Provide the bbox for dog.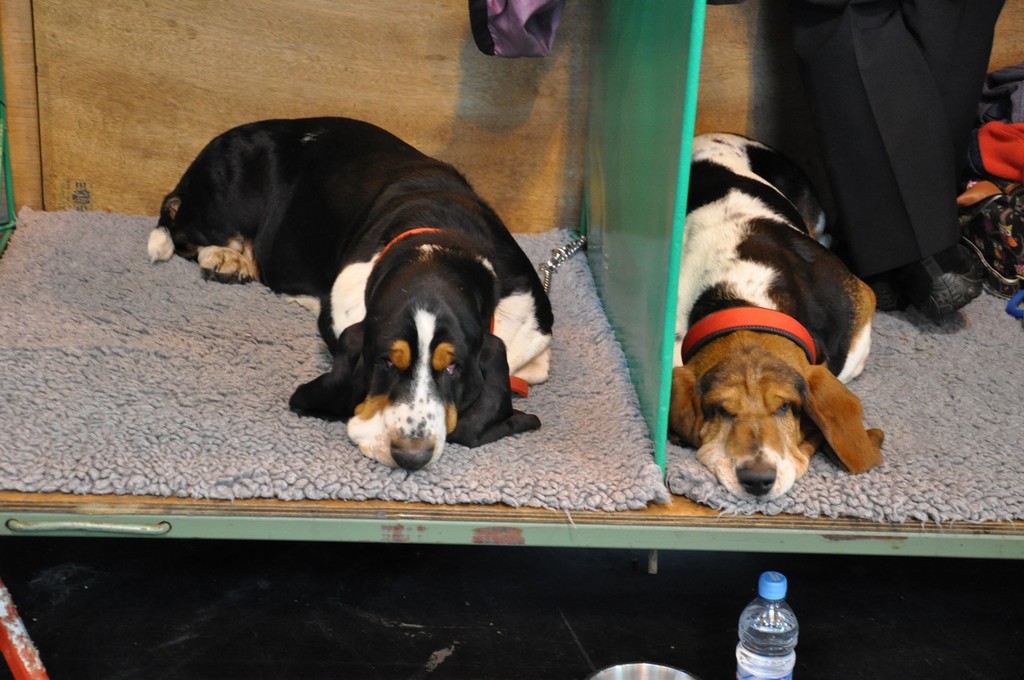
[left=144, top=117, right=552, bottom=473].
